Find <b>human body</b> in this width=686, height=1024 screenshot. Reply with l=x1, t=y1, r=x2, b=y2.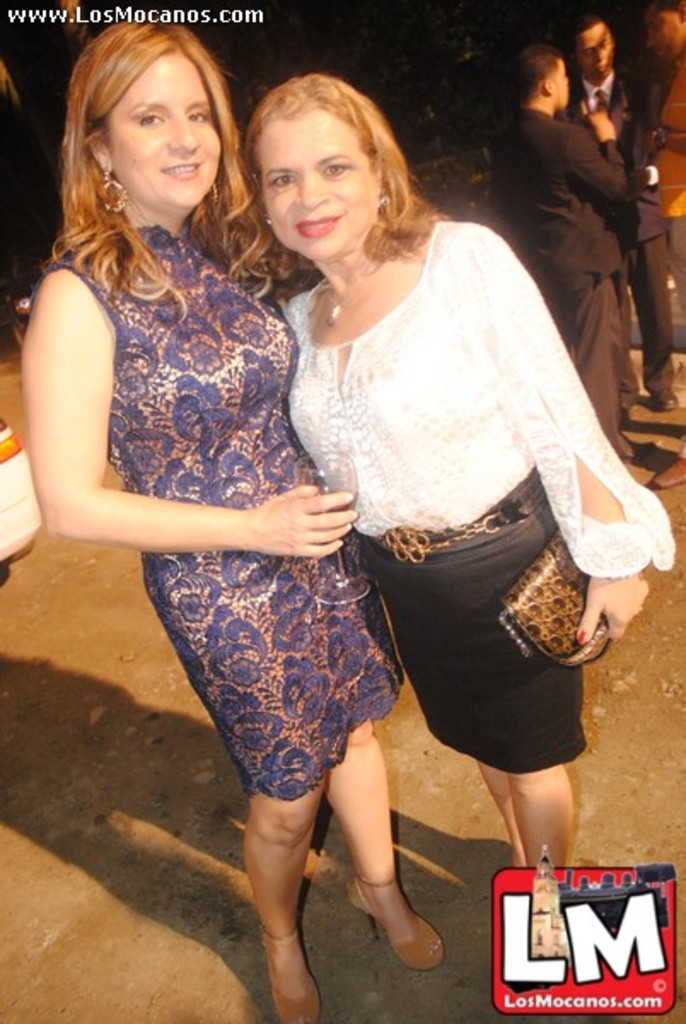
l=555, t=2, r=650, b=432.
